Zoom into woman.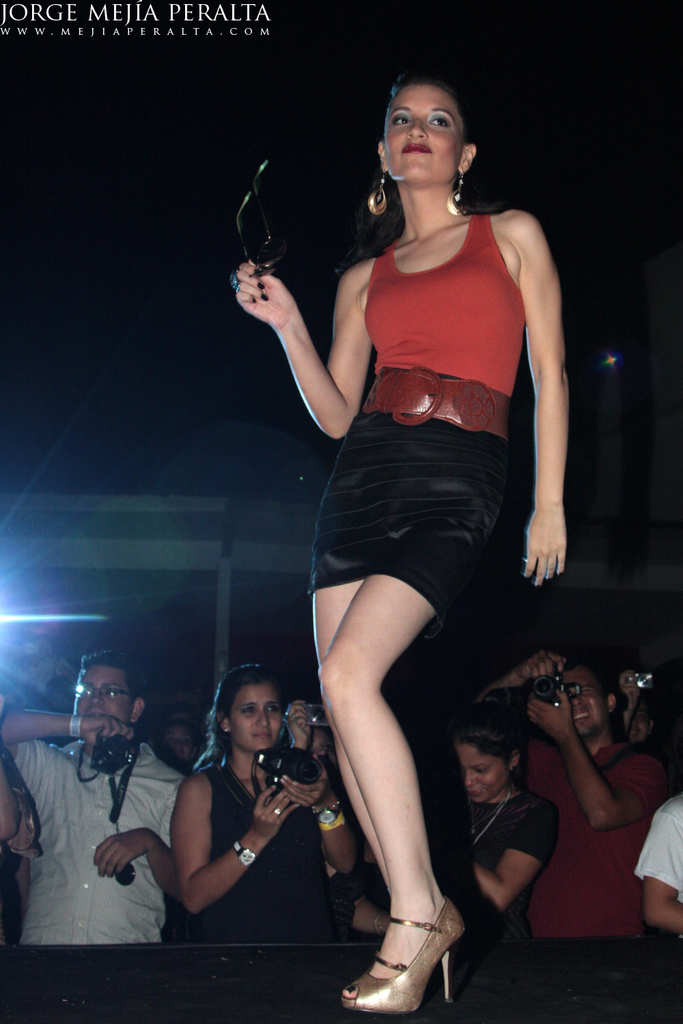
Zoom target: x1=220, y1=64, x2=579, y2=967.
